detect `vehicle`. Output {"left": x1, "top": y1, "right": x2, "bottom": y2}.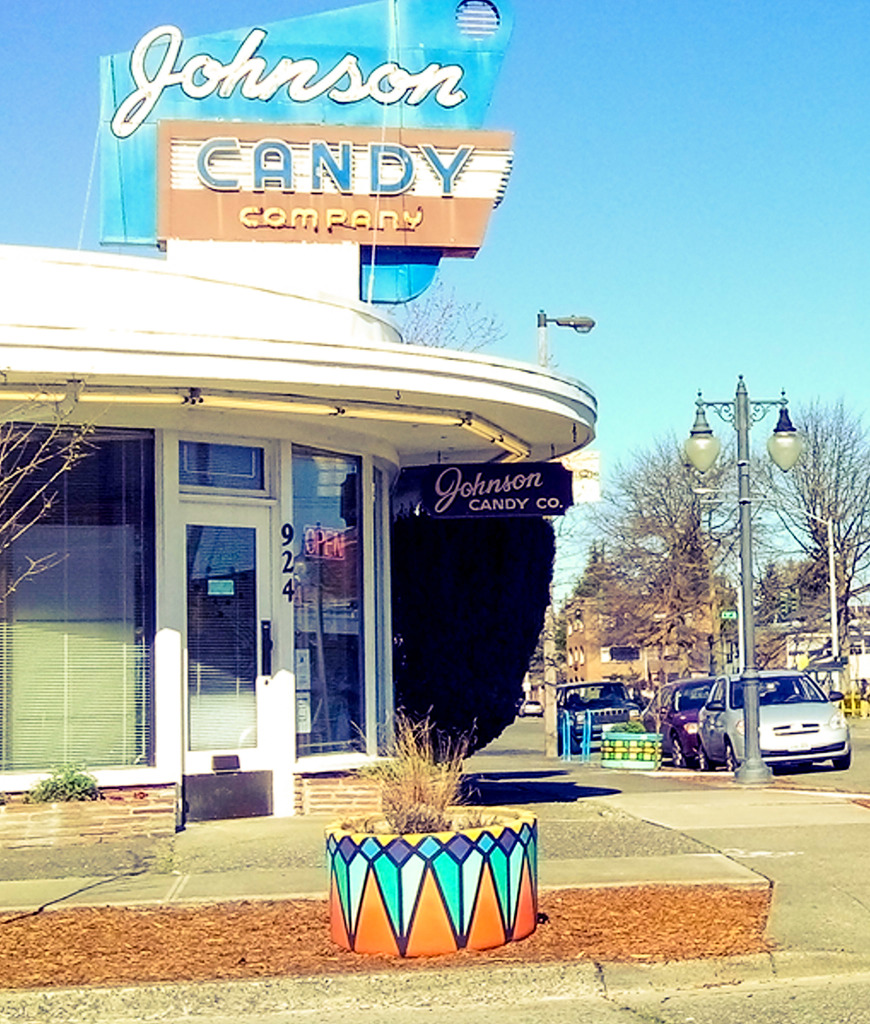
{"left": 641, "top": 674, "right": 714, "bottom": 765}.
